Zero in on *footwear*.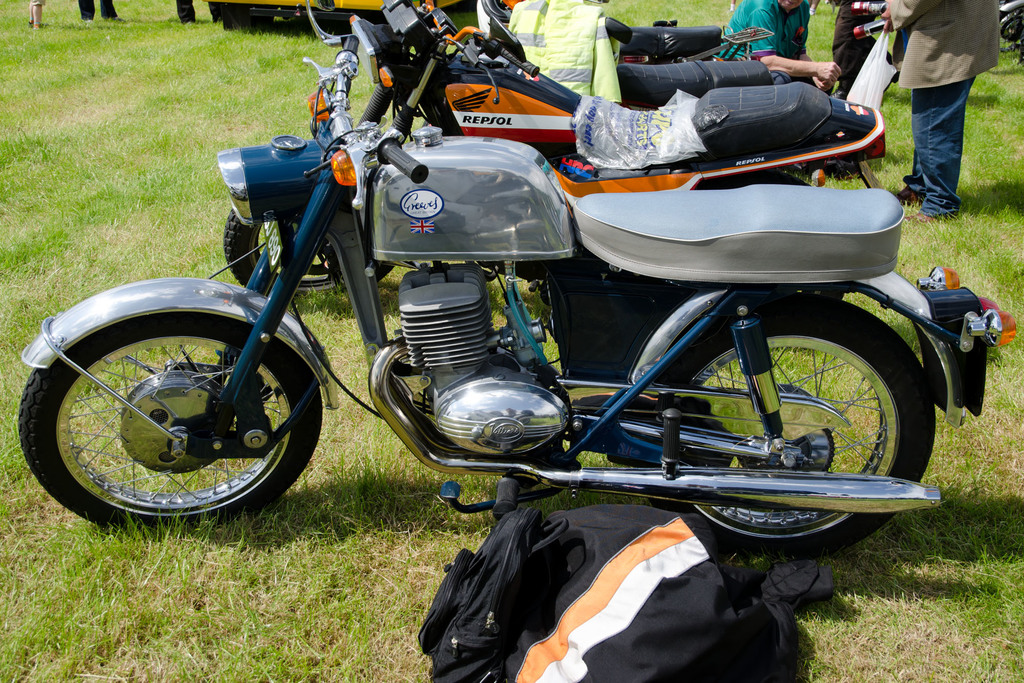
Zeroed in: bbox=[892, 184, 924, 213].
